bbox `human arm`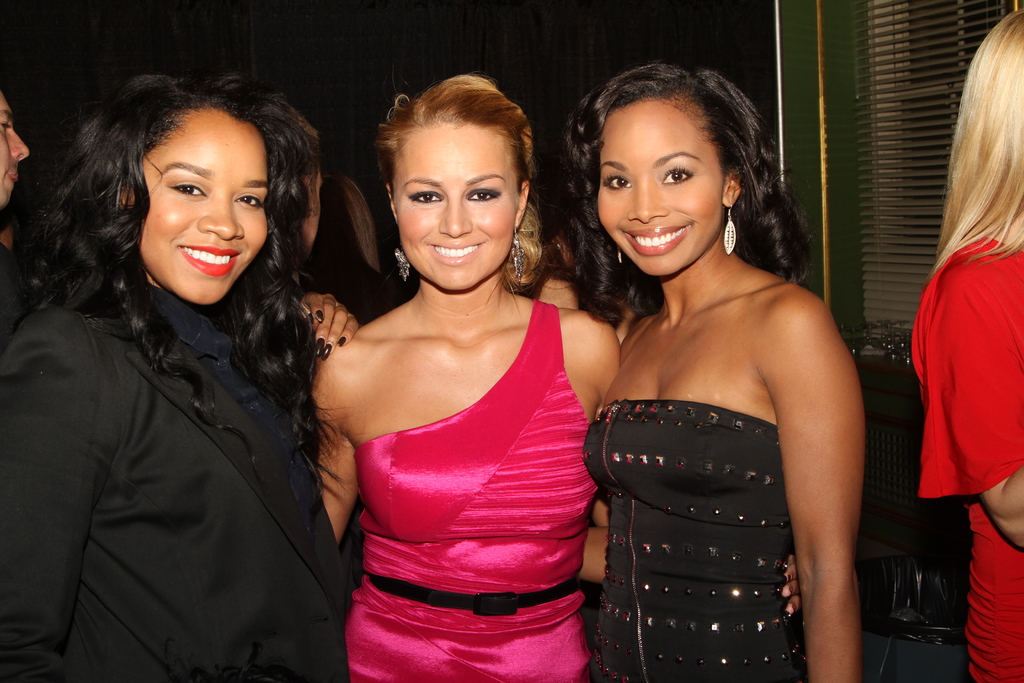
307, 360, 360, 547
